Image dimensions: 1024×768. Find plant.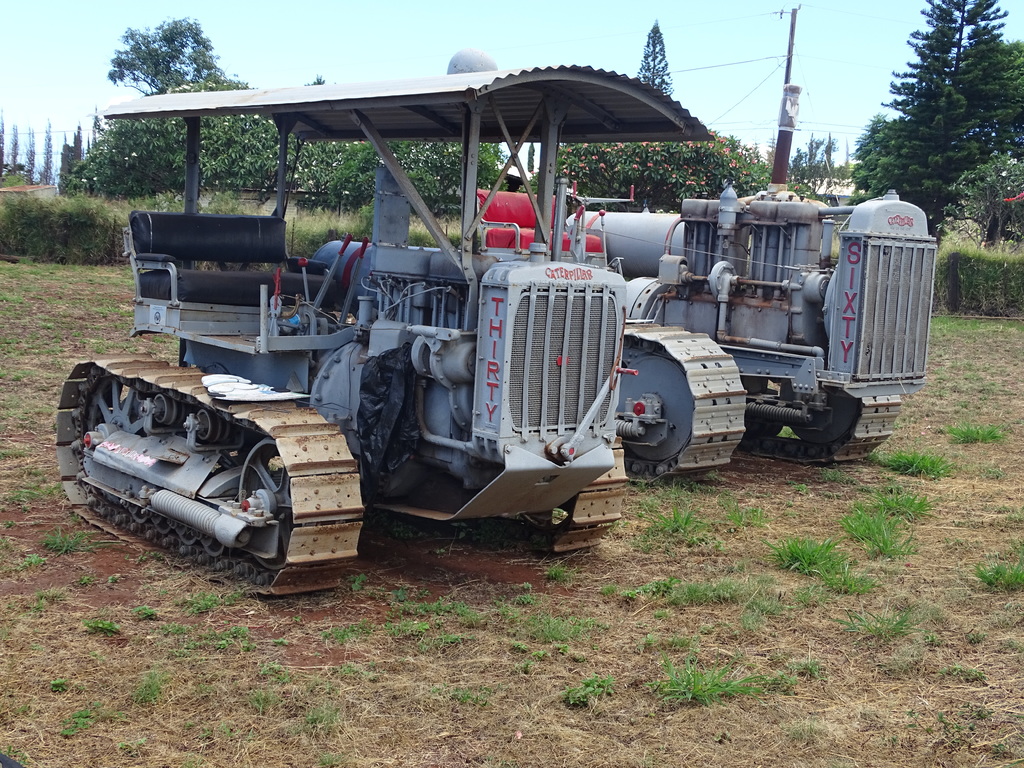
186,593,222,616.
